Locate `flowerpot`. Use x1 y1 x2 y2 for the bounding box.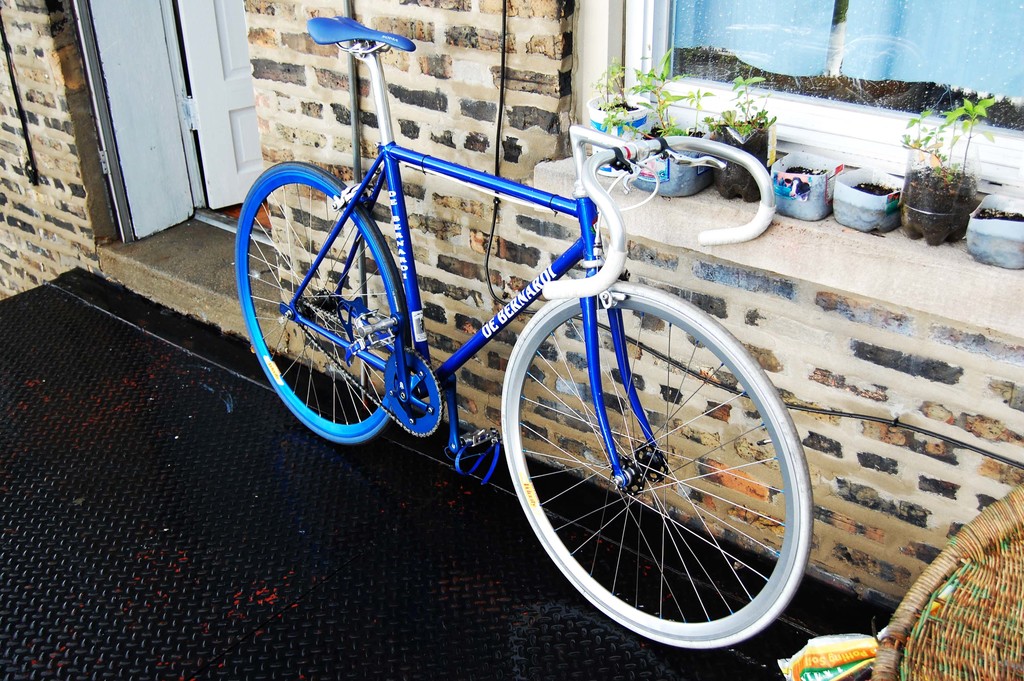
835 166 902 230.
